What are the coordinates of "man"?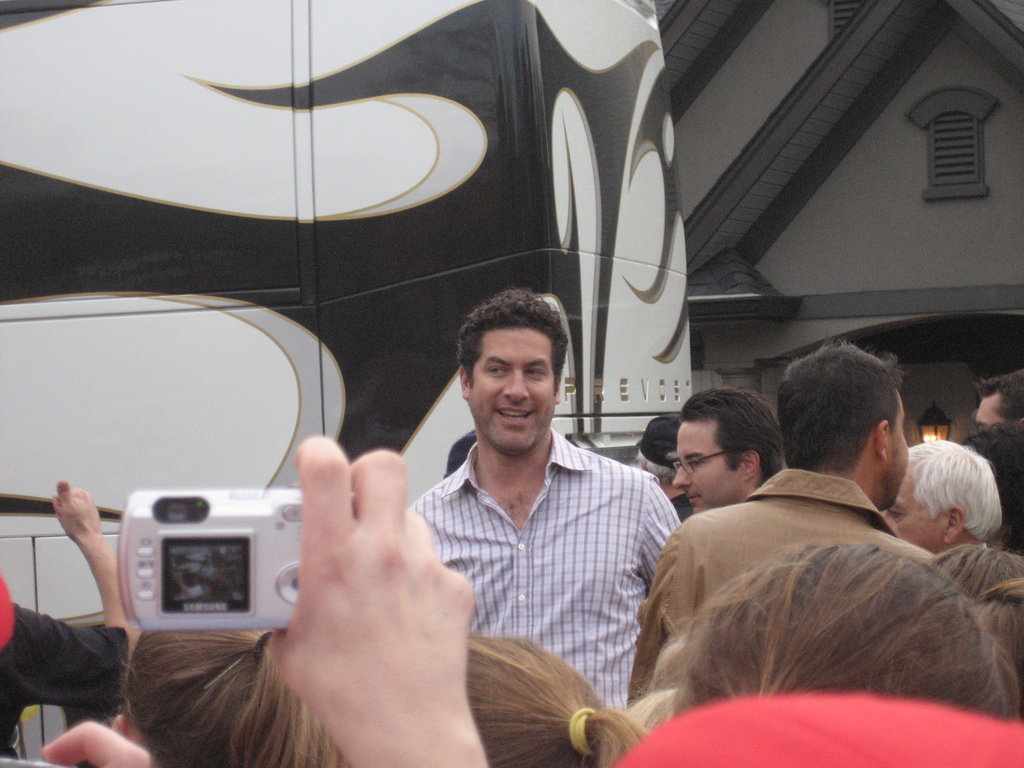
[633,409,696,523].
